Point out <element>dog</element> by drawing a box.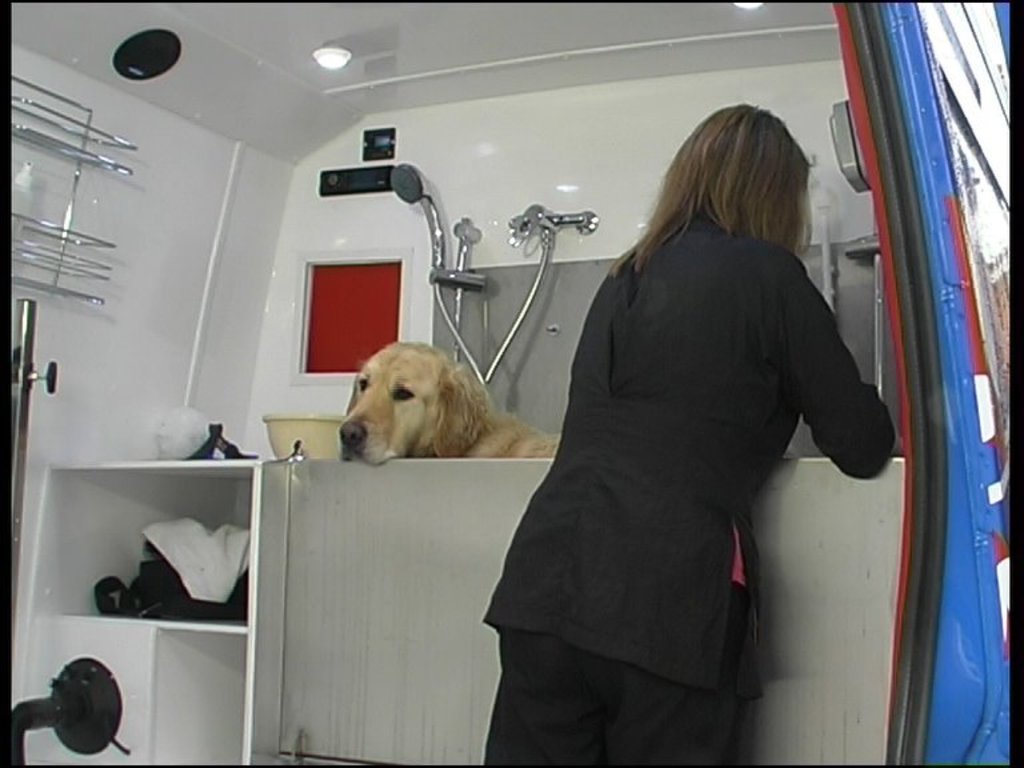
bbox=(340, 337, 563, 473).
